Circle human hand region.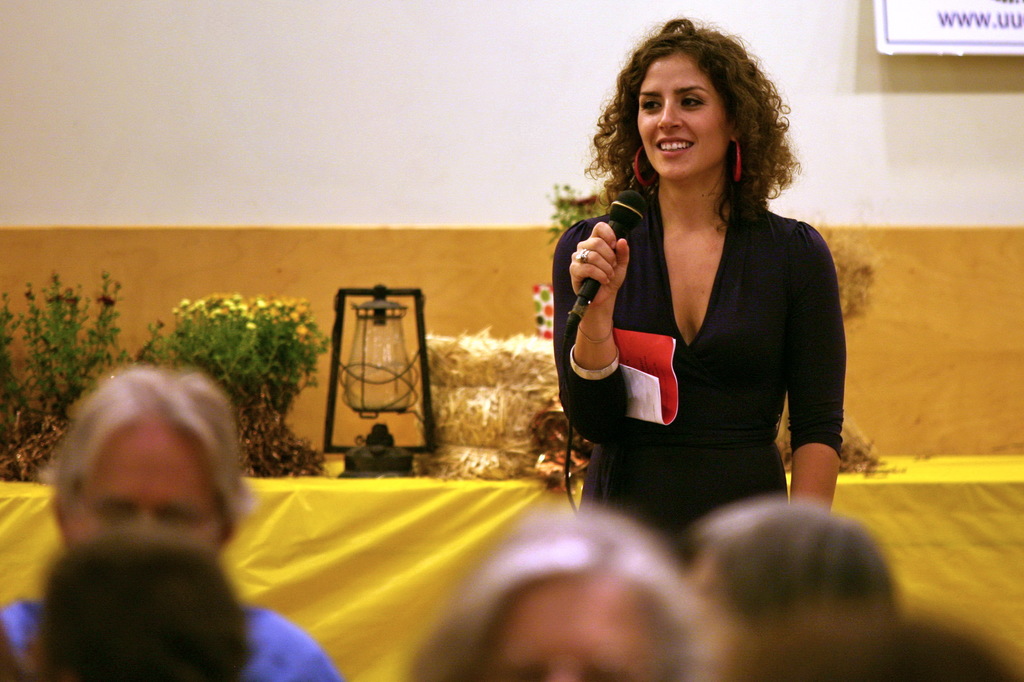
Region: {"x1": 577, "y1": 220, "x2": 641, "y2": 310}.
